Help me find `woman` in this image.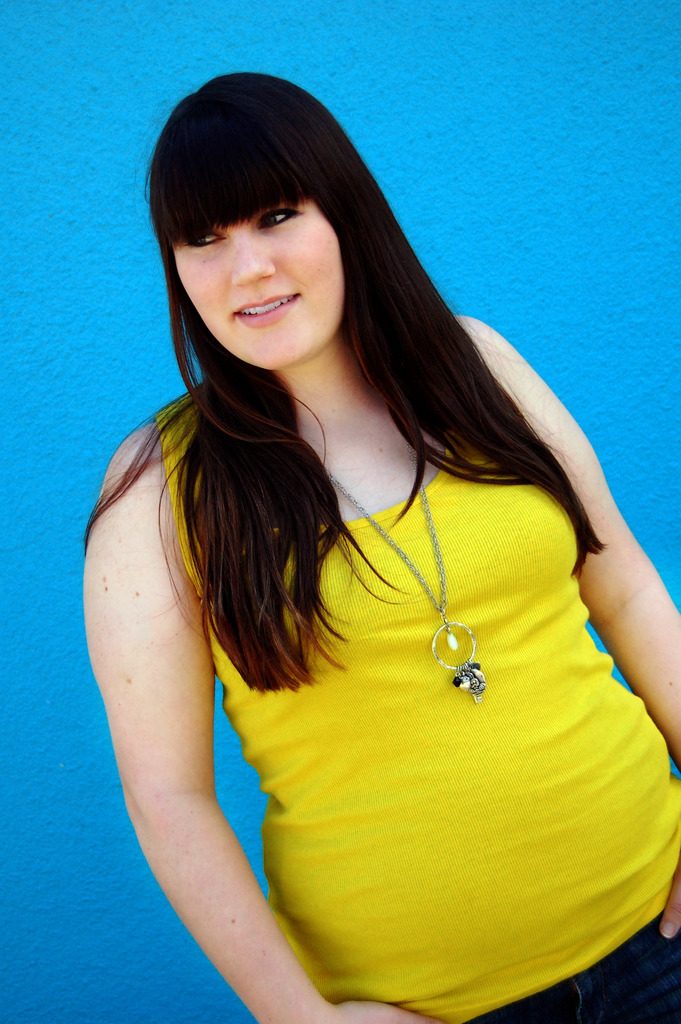
Found it: [x1=63, y1=70, x2=656, y2=1021].
